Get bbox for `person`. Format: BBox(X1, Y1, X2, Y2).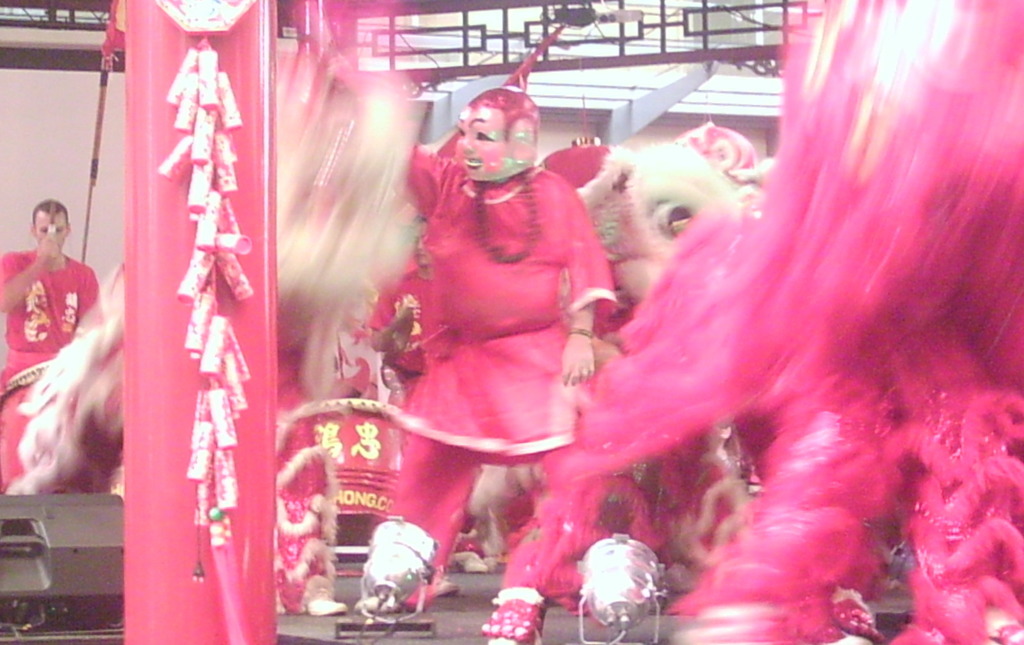
BBox(375, 89, 622, 614).
